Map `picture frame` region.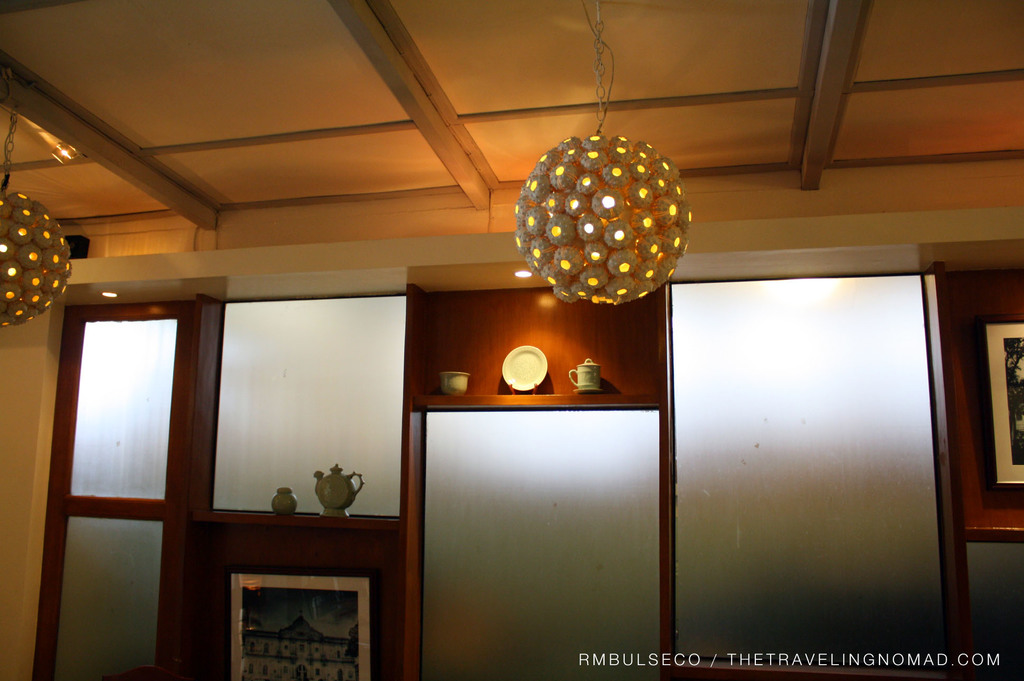
Mapped to (225, 568, 375, 680).
